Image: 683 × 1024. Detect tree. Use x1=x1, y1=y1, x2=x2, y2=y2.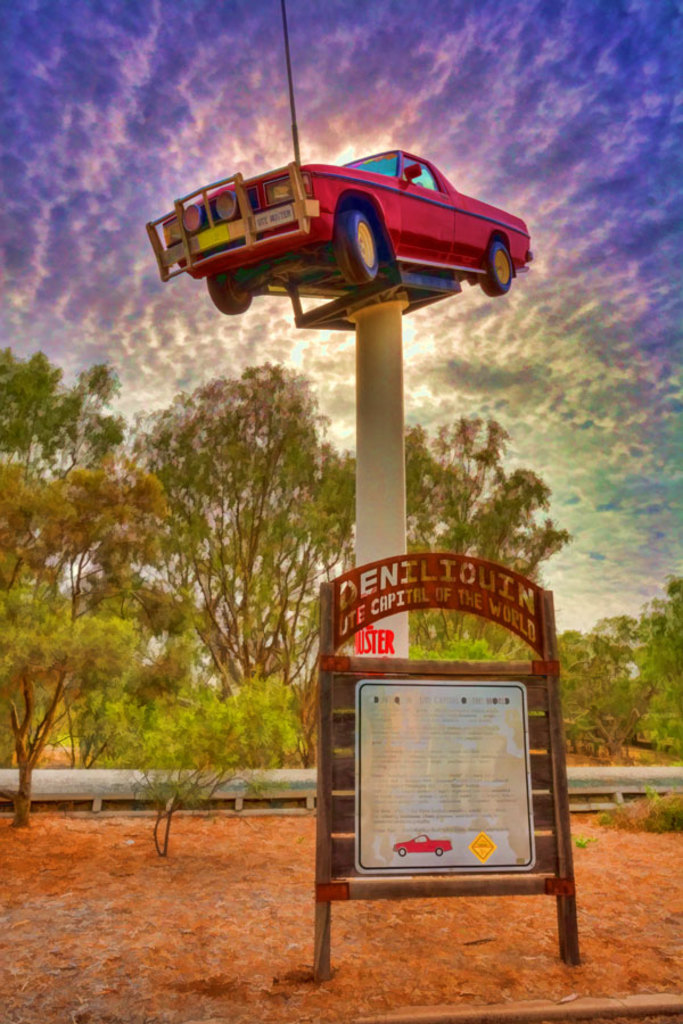
x1=556, y1=622, x2=656, y2=765.
